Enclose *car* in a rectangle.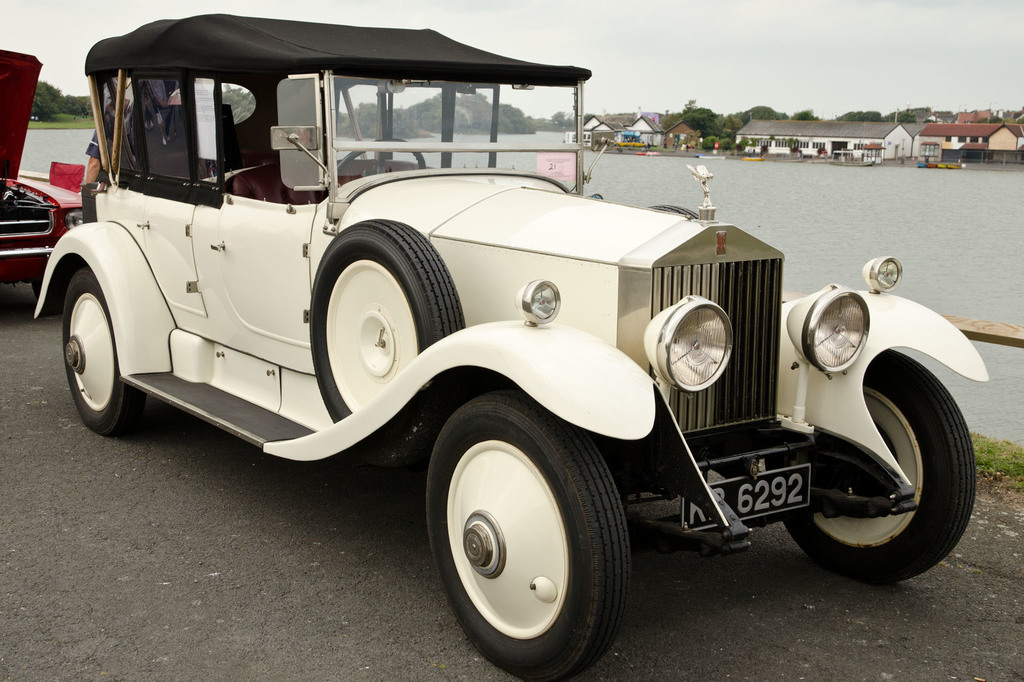
BBox(0, 49, 84, 288).
